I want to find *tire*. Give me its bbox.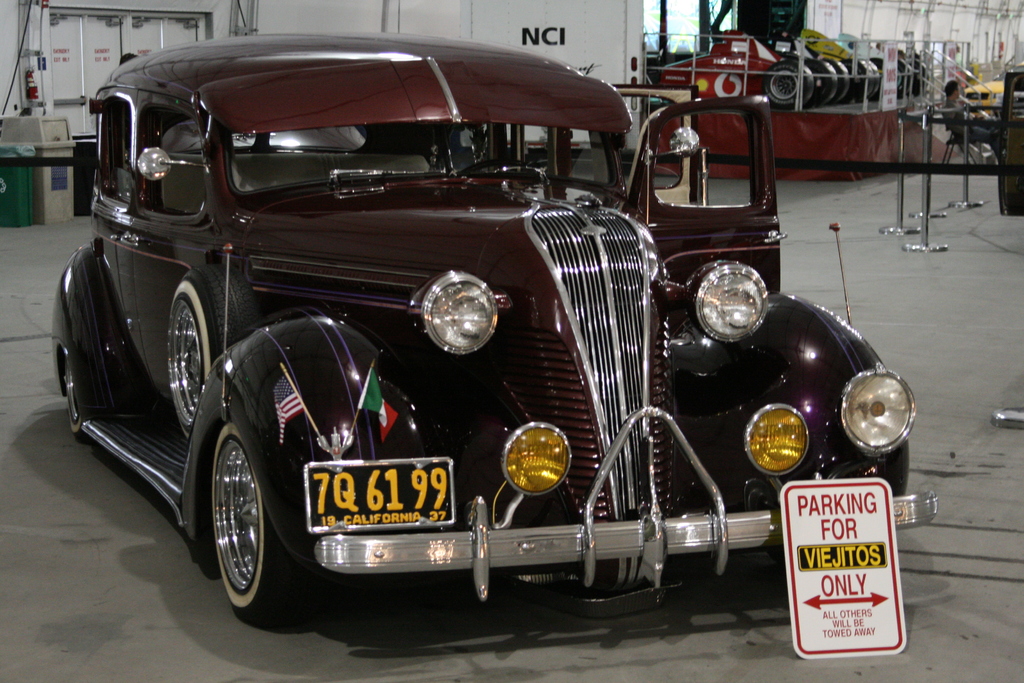
crop(164, 263, 260, 440).
